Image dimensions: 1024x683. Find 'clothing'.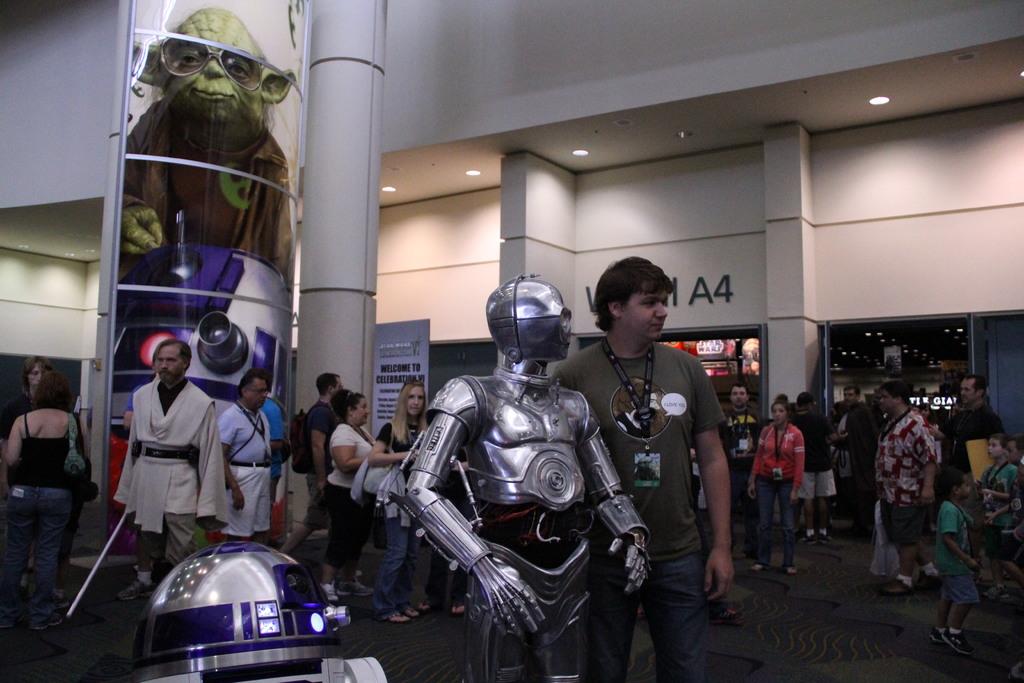
box=[301, 400, 342, 531].
